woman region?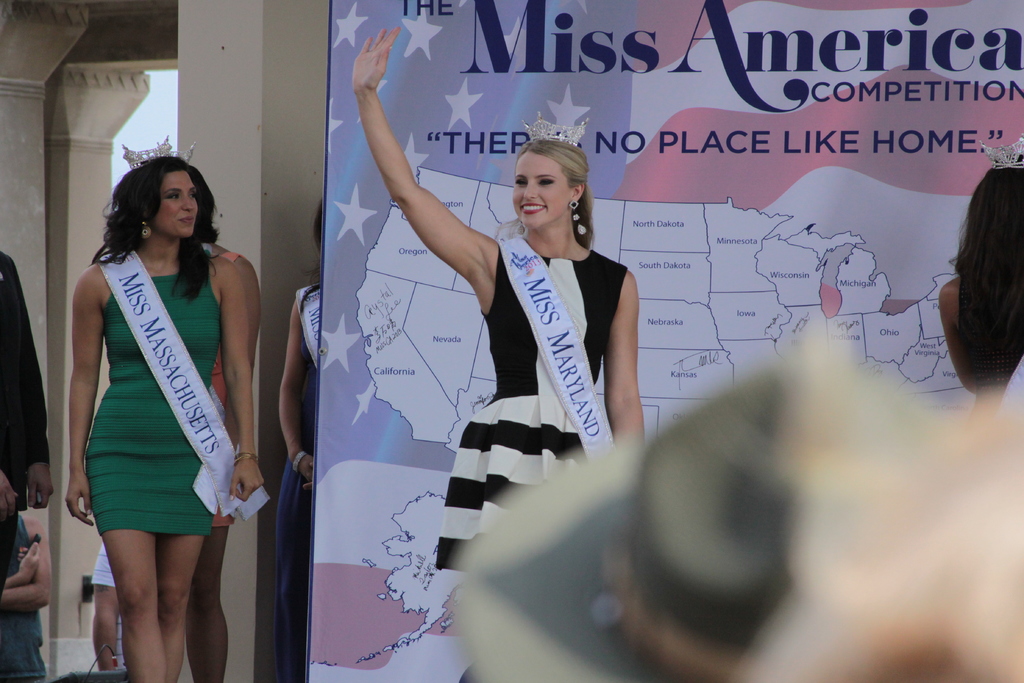
(930,132,1023,436)
